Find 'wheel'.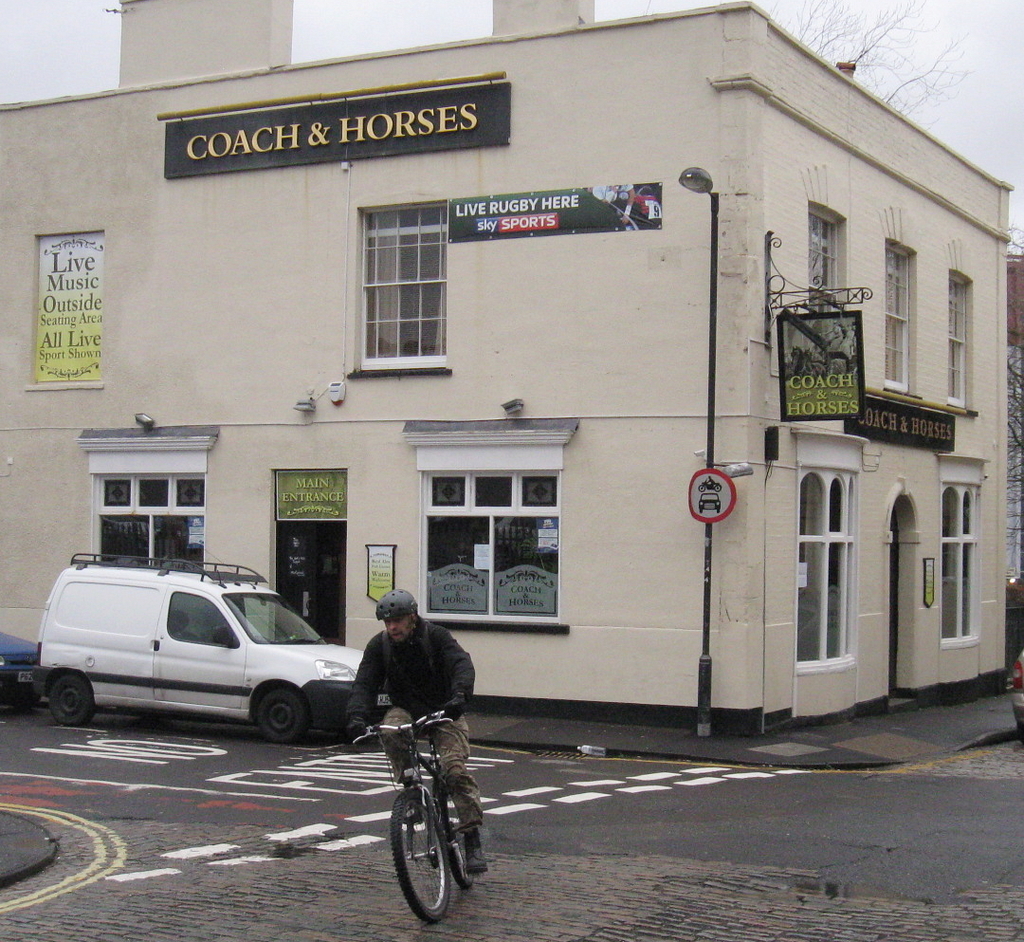
[11,694,41,711].
